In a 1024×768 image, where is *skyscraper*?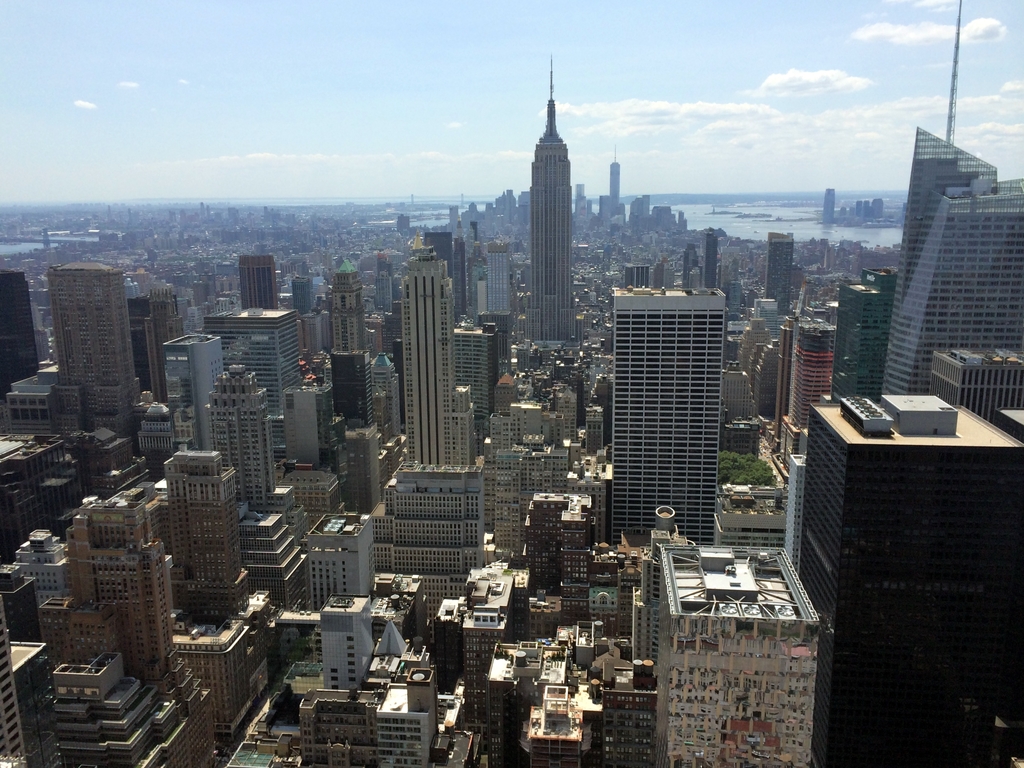
(211, 301, 307, 475).
